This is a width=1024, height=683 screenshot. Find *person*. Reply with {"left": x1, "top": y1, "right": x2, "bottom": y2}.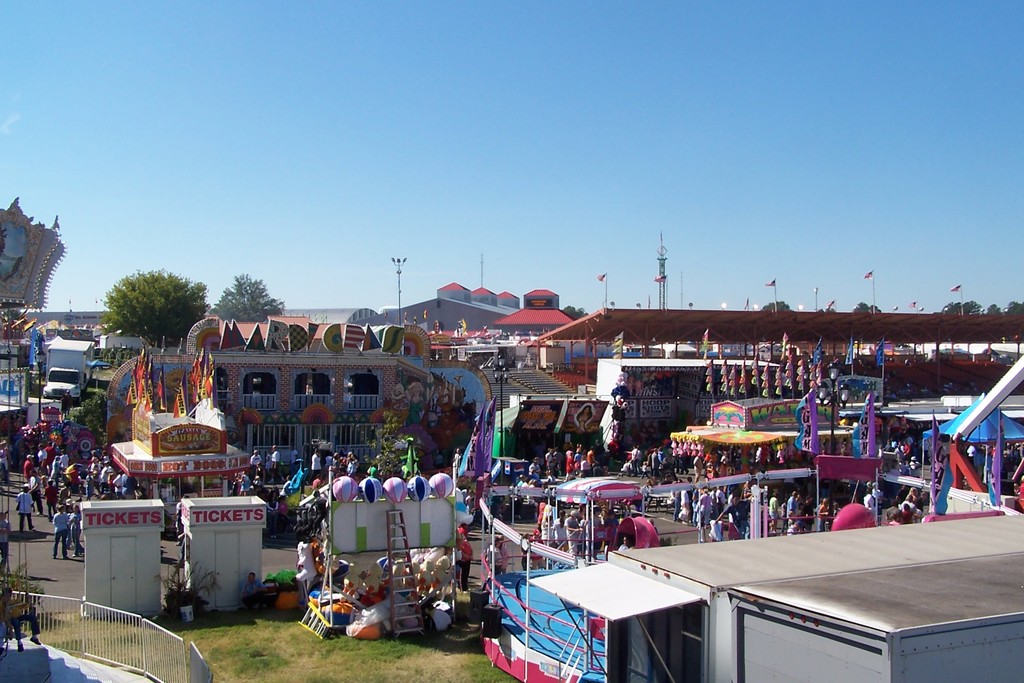
{"left": 268, "top": 443, "right": 282, "bottom": 481}.
